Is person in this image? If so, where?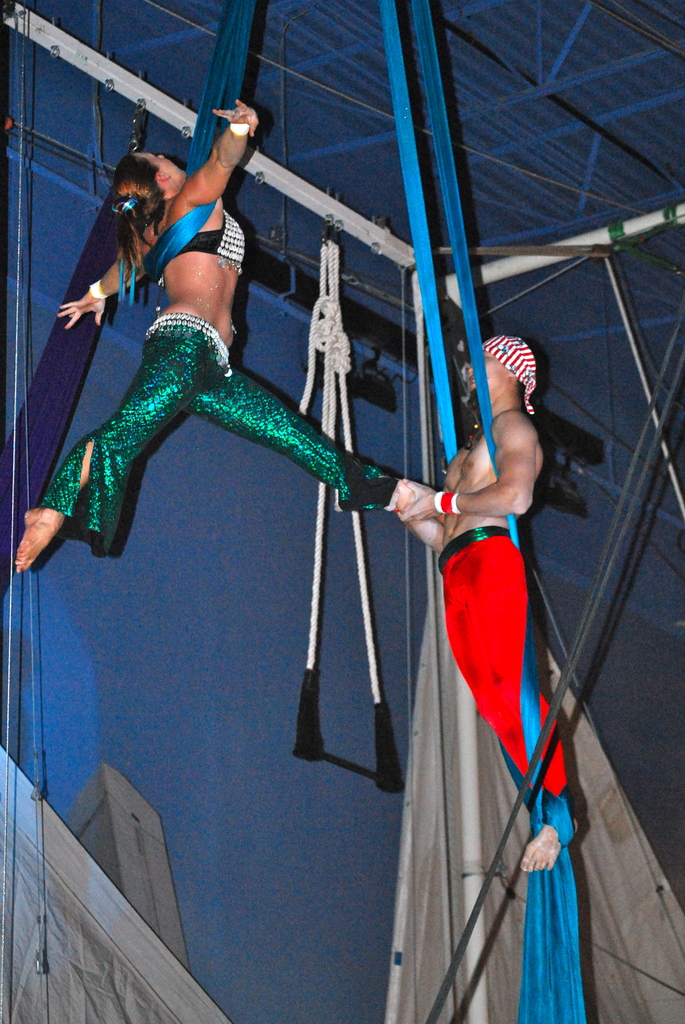
Yes, at 388, 281, 581, 1010.
